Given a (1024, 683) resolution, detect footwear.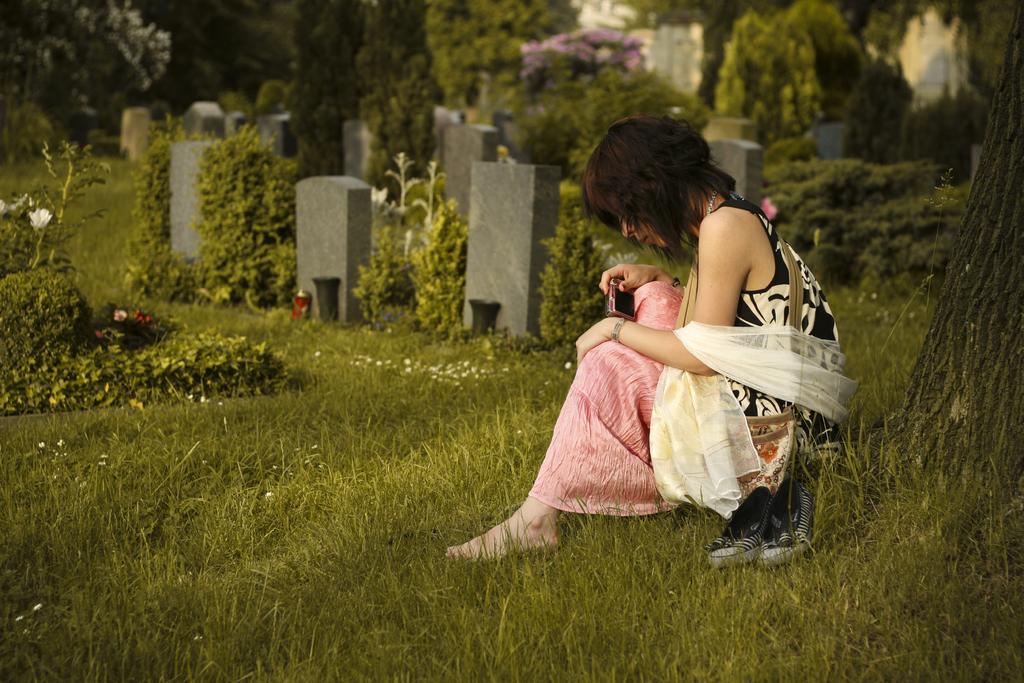
{"x1": 701, "y1": 479, "x2": 779, "y2": 567}.
